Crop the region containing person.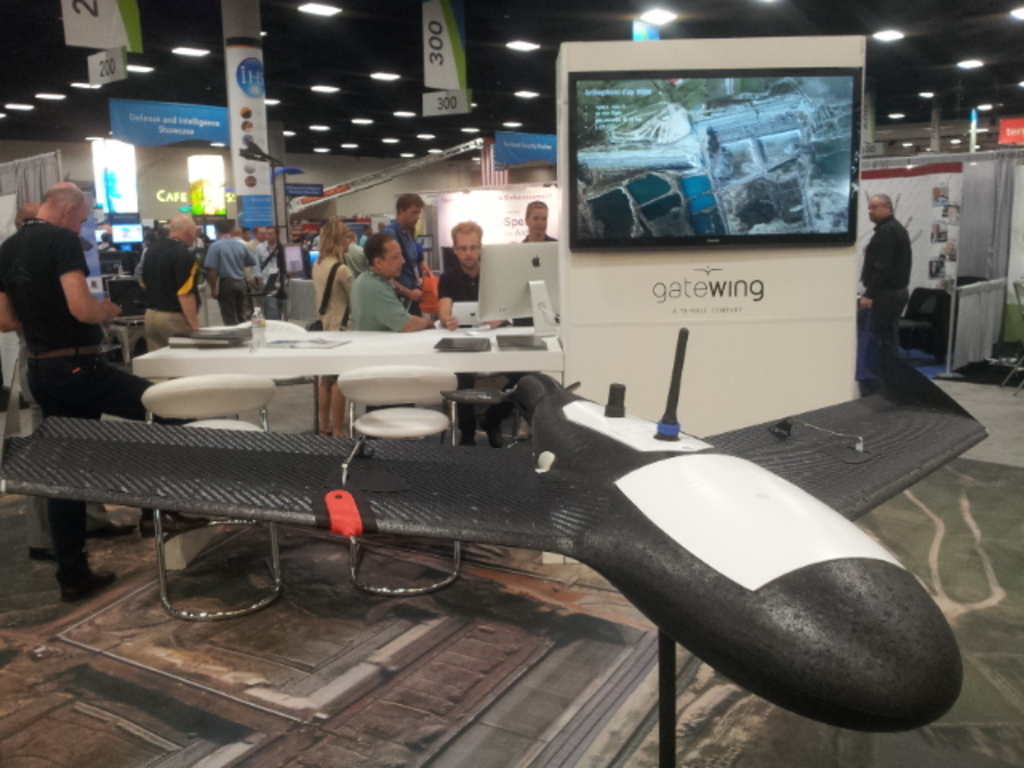
Crop region: left=94, top=237, right=118, bottom=254.
